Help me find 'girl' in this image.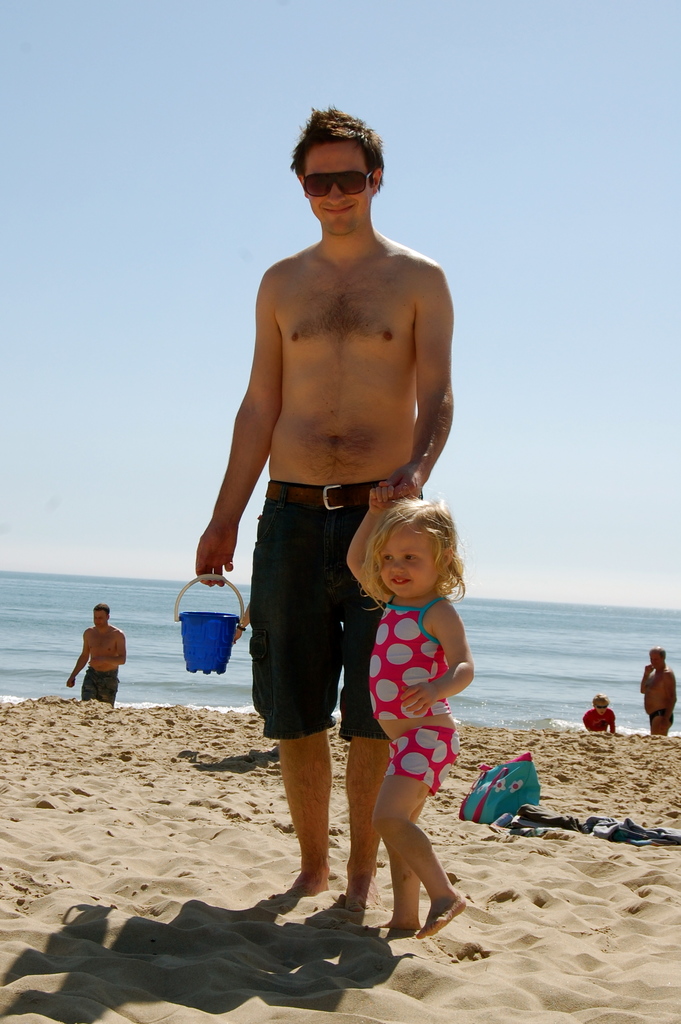
Found it: region(345, 481, 464, 941).
